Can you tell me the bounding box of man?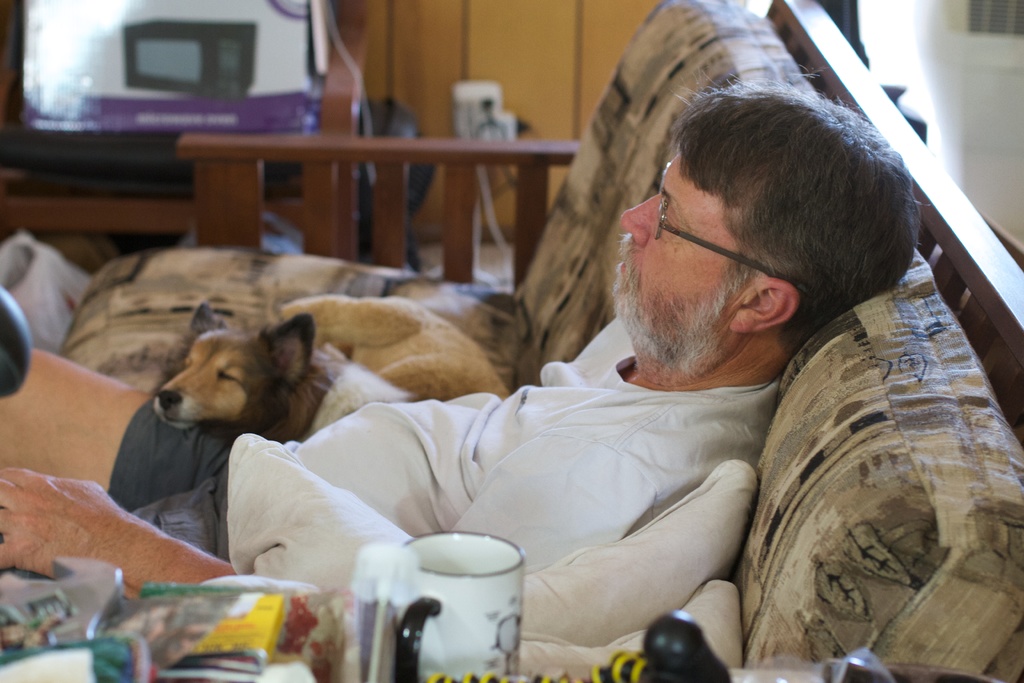
536,91,966,475.
